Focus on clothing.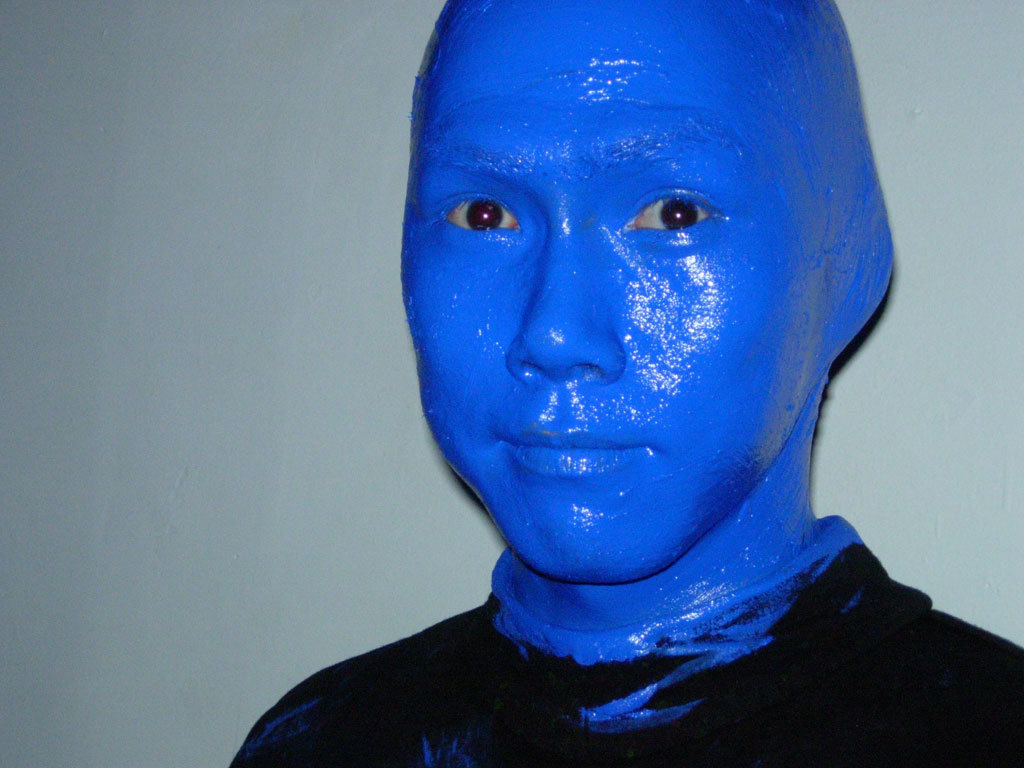
Focused at box=[190, 500, 962, 758].
